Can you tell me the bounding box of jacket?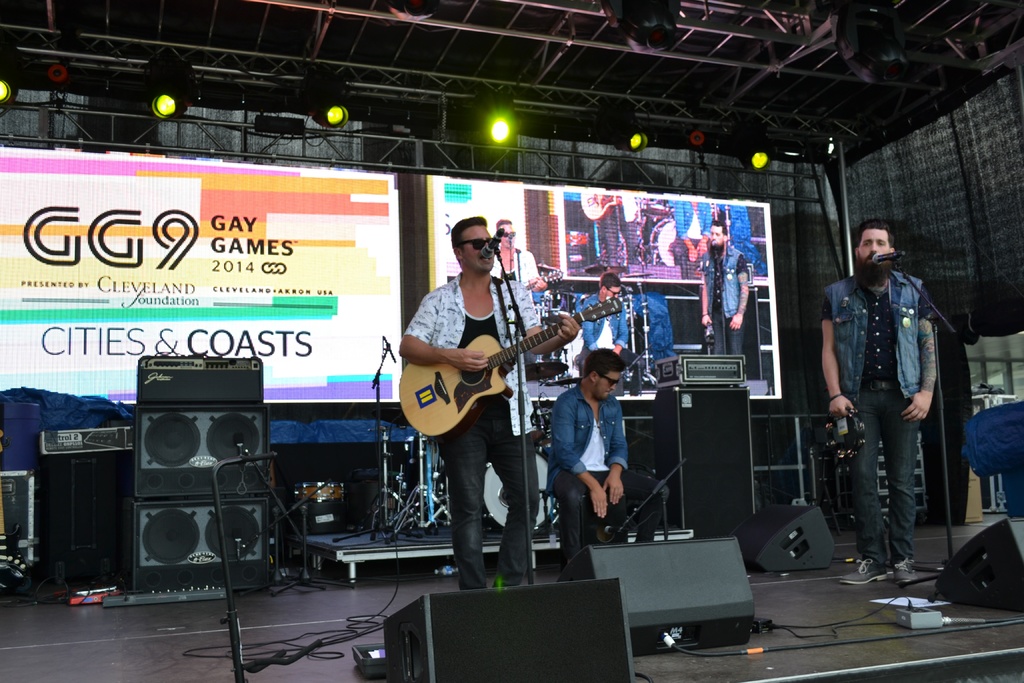
<bbox>698, 240, 755, 322</bbox>.
